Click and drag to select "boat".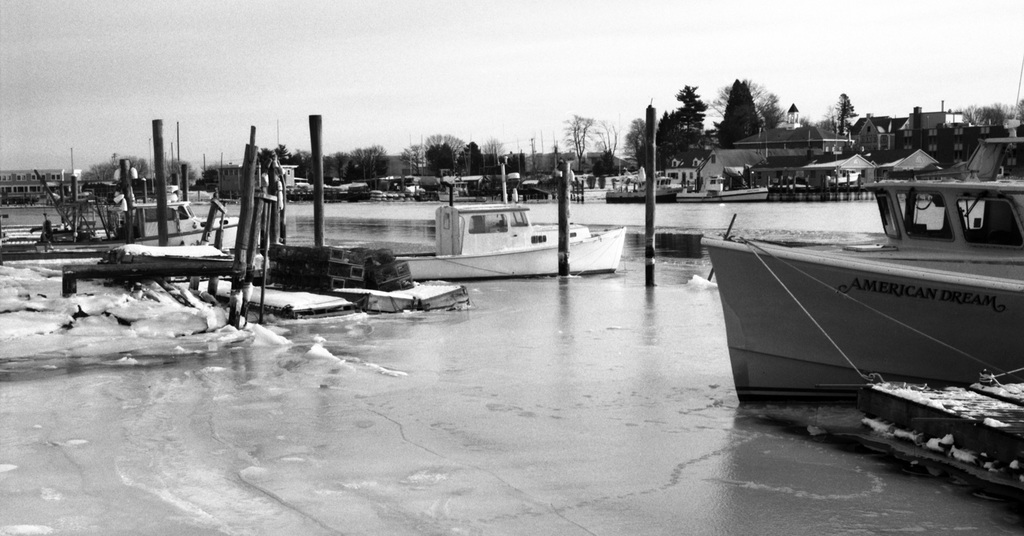
Selection: left=602, top=165, right=684, bottom=205.
